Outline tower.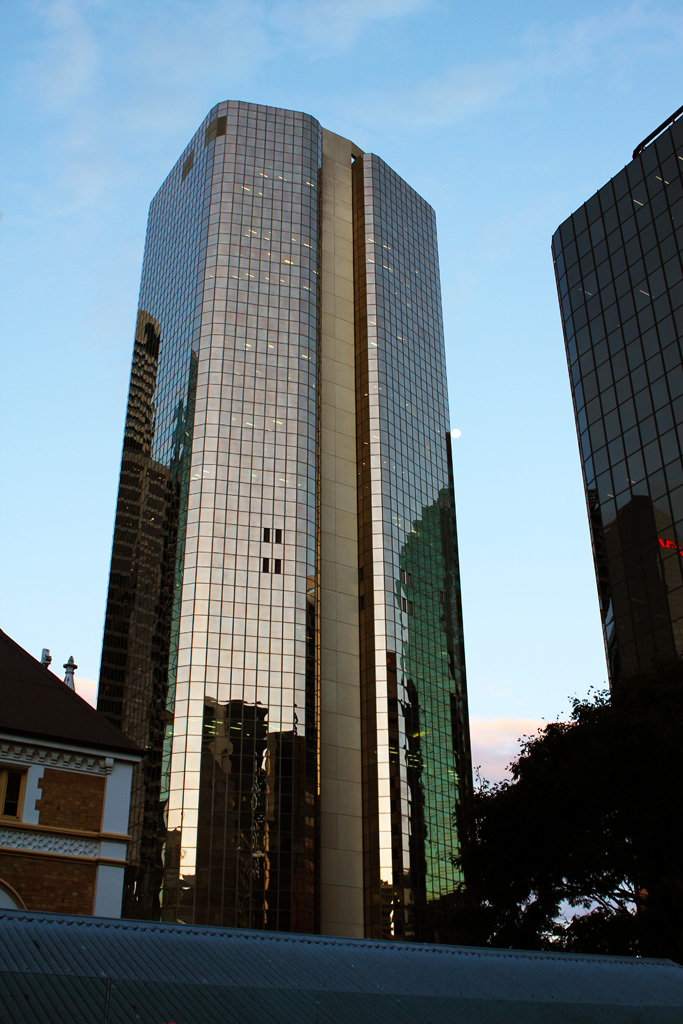
Outline: 98,112,475,928.
